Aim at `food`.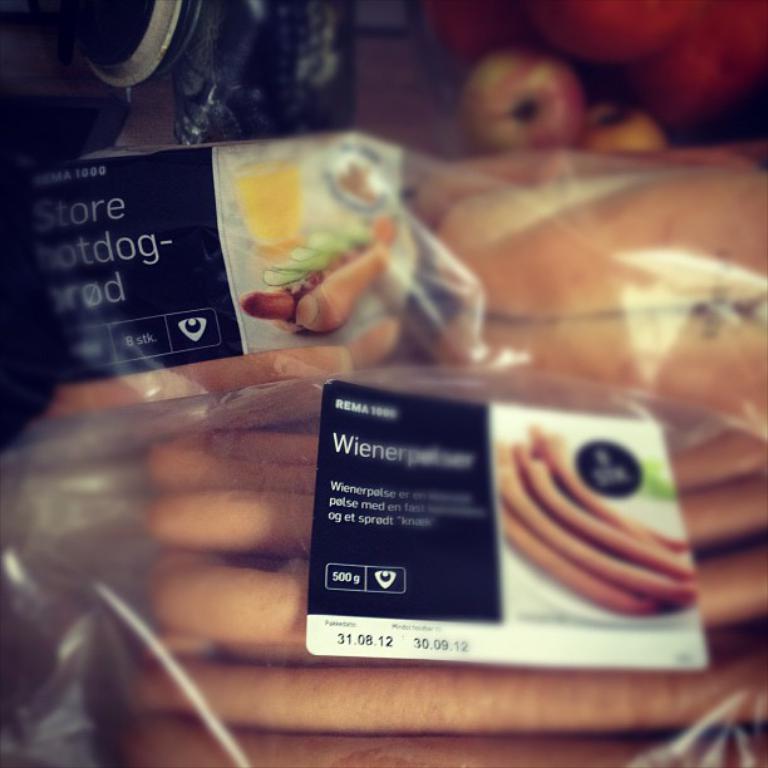
Aimed at rect(571, 98, 676, 159).
